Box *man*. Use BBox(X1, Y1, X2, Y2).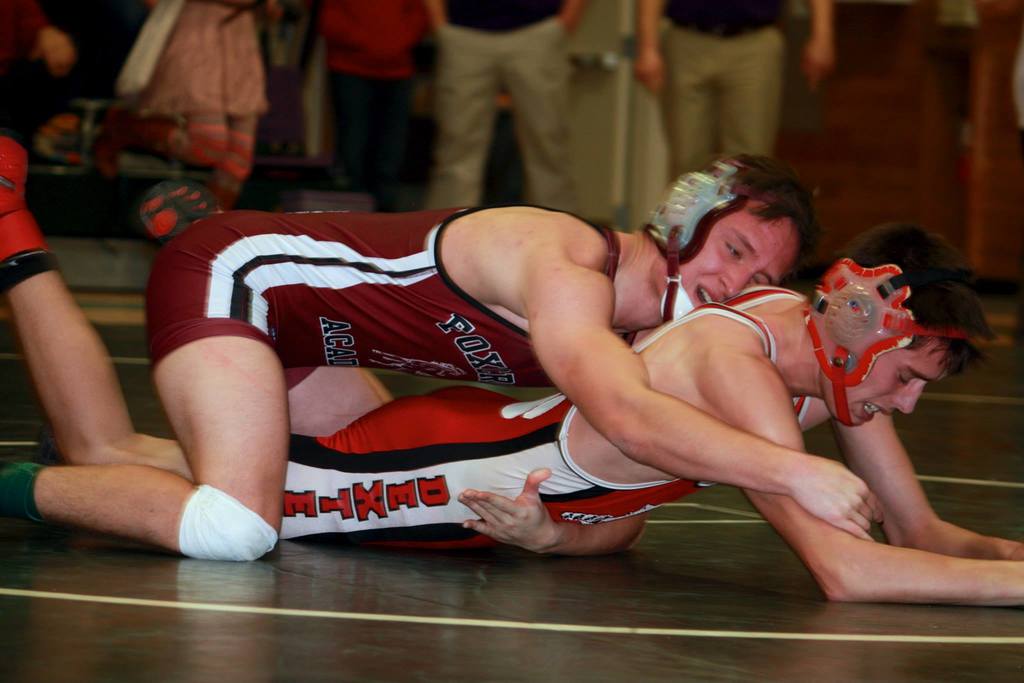
BBox(427, 0, 584, 219).
